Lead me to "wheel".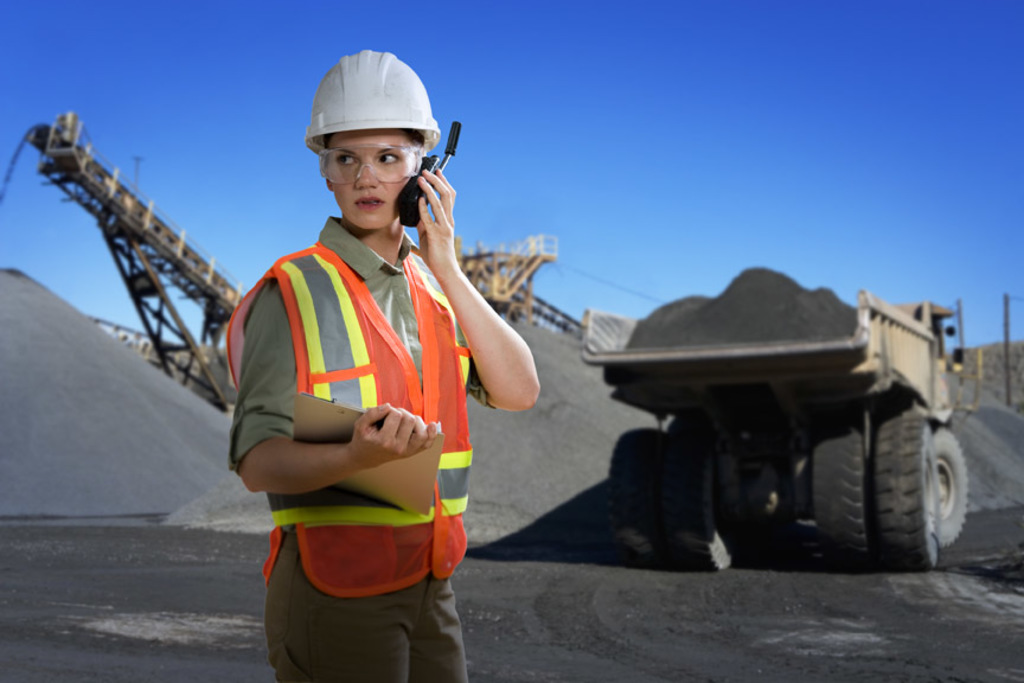
Lead to [617, 428, 665, 572].
